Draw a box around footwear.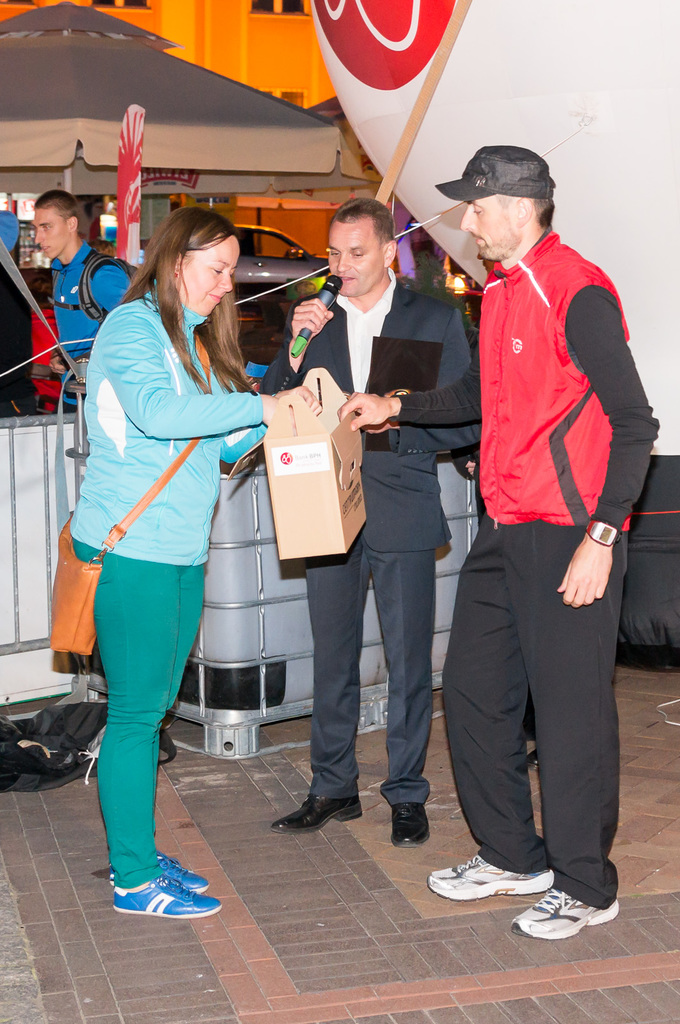
[left=439, top=866, right=556, bottom=919].
